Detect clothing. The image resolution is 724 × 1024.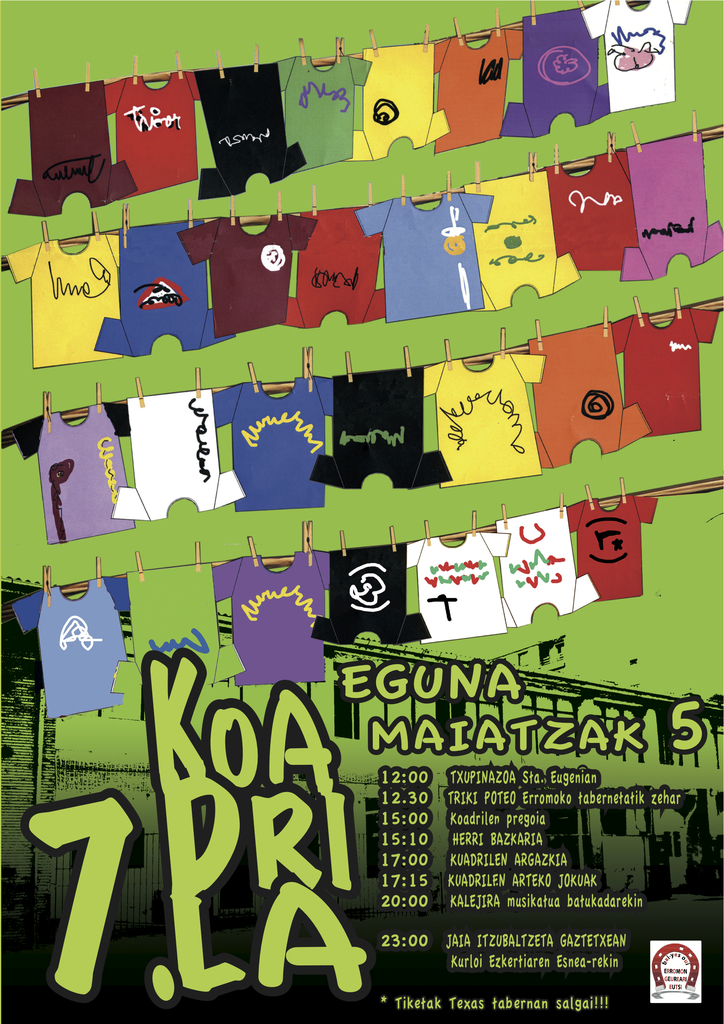
358/189/494/323.
